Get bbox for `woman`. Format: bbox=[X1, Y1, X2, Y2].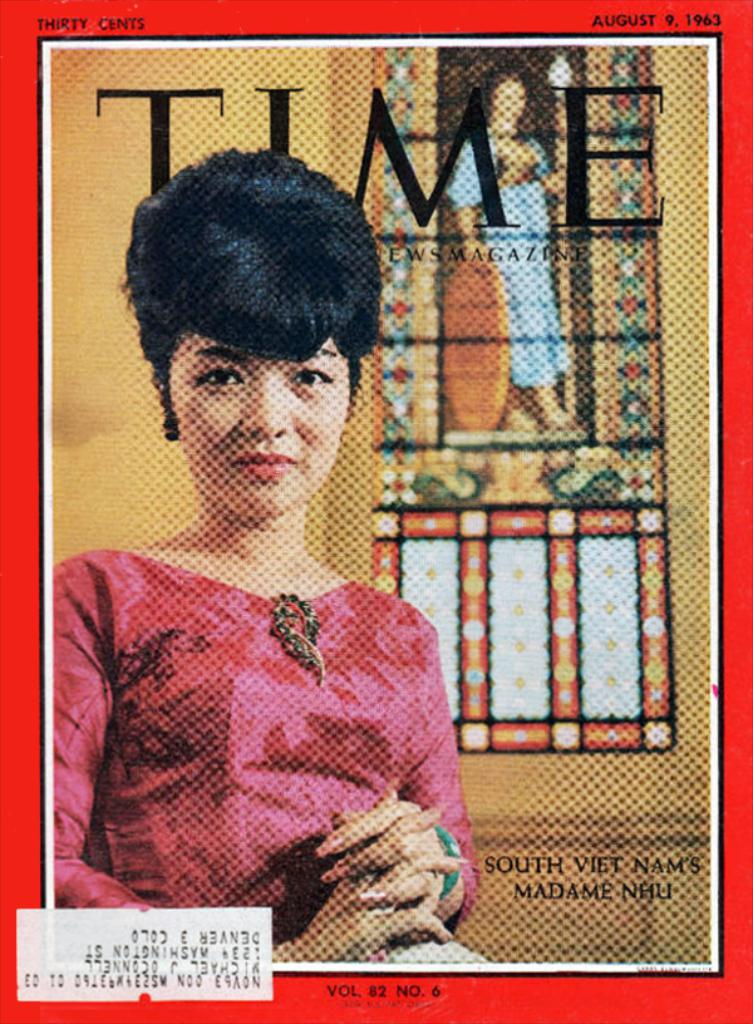
bbox=[51, 172, 508, 944].
